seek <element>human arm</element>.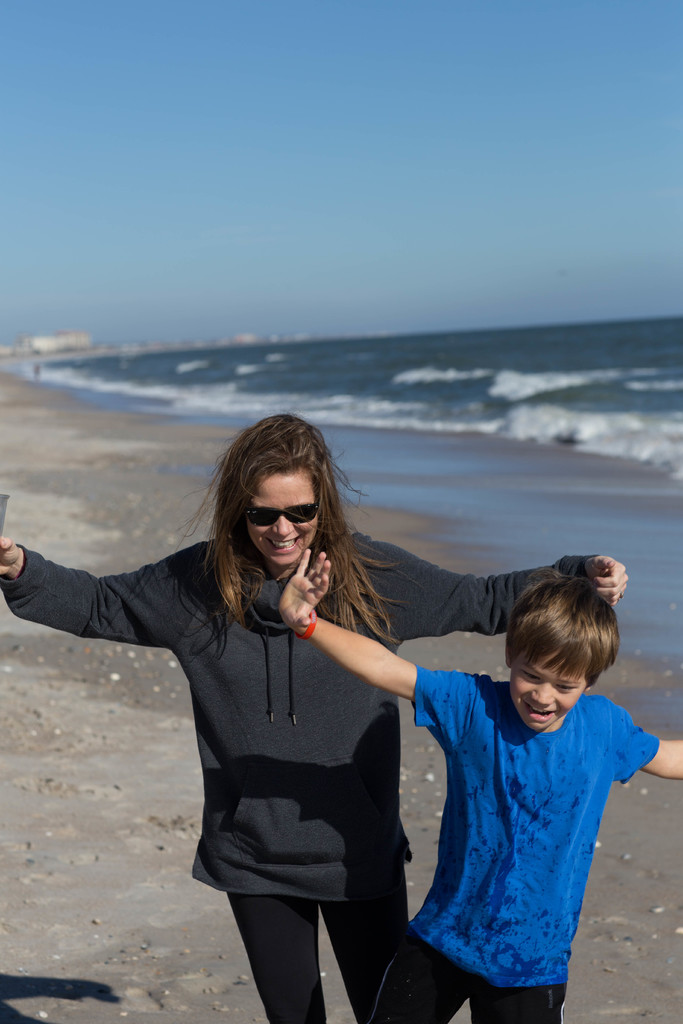
[left=609, top=695, right=682, bottom=783].
